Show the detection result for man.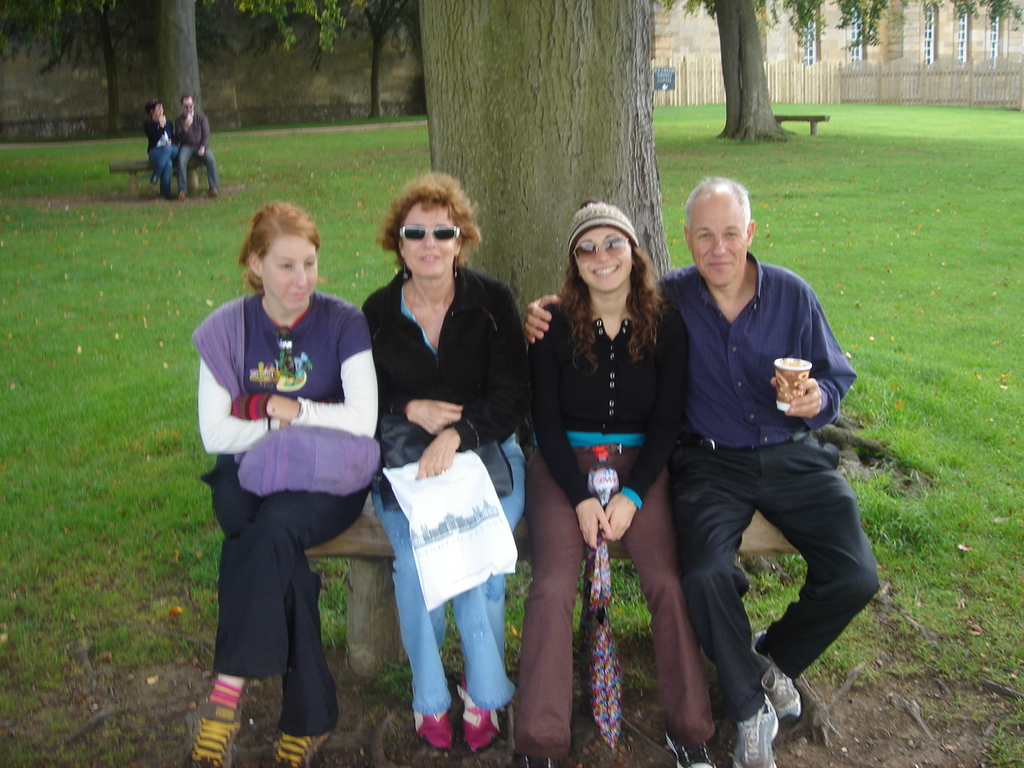
left=523, top=173, right=874, bottom=766.
